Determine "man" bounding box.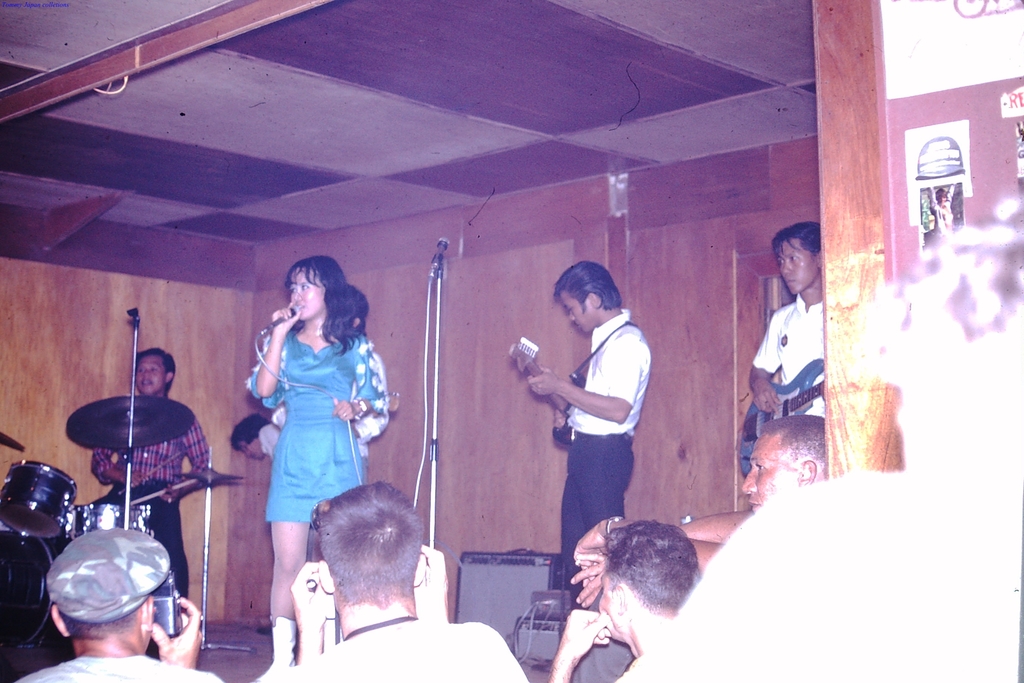
Determined: bbox(89, 347, 207, 598).
